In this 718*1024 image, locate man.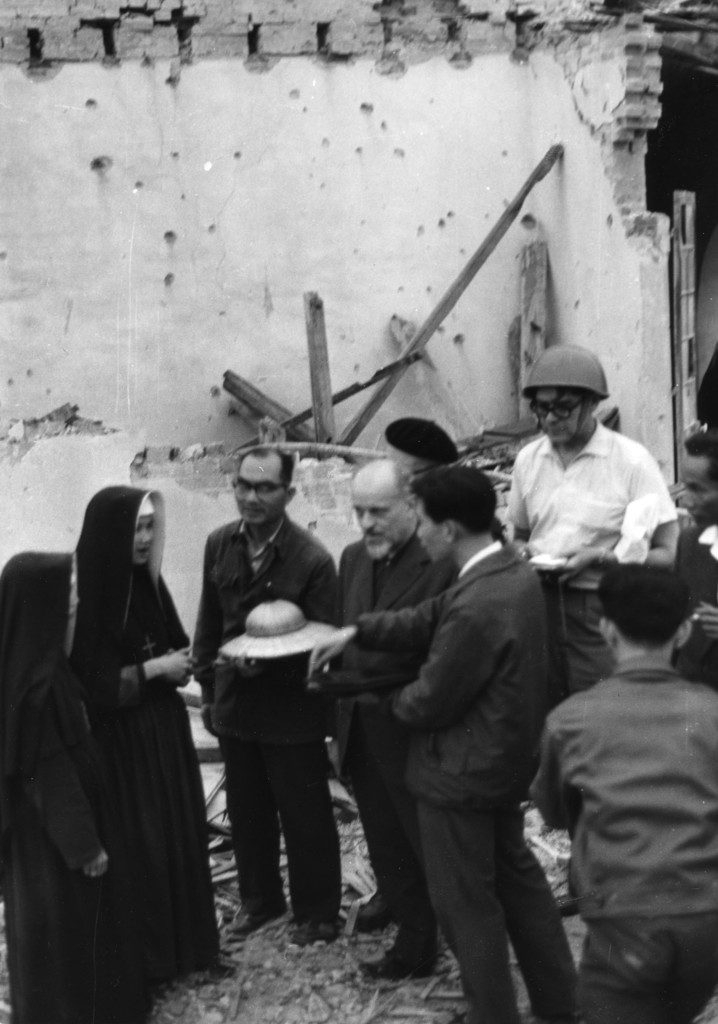
Bounding box: bbox=[317, 457, 454, 975].
